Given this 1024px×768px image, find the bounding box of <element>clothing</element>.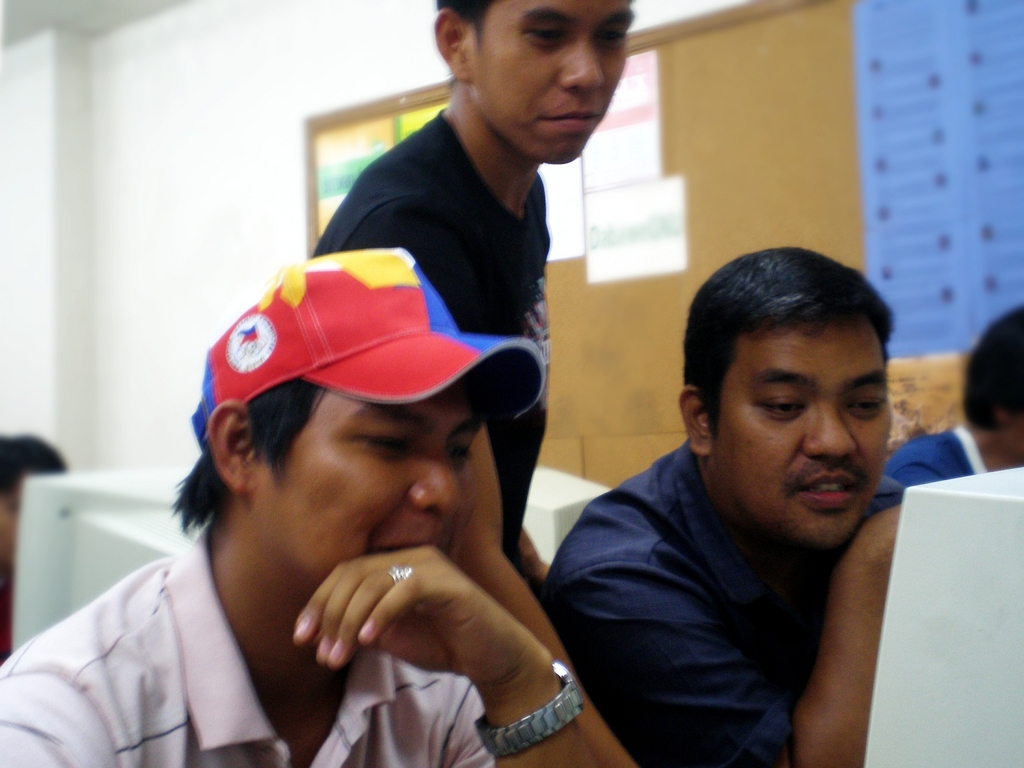
{"x1": 528, "y1": 392, "x2": 952, "y2": 765}.
